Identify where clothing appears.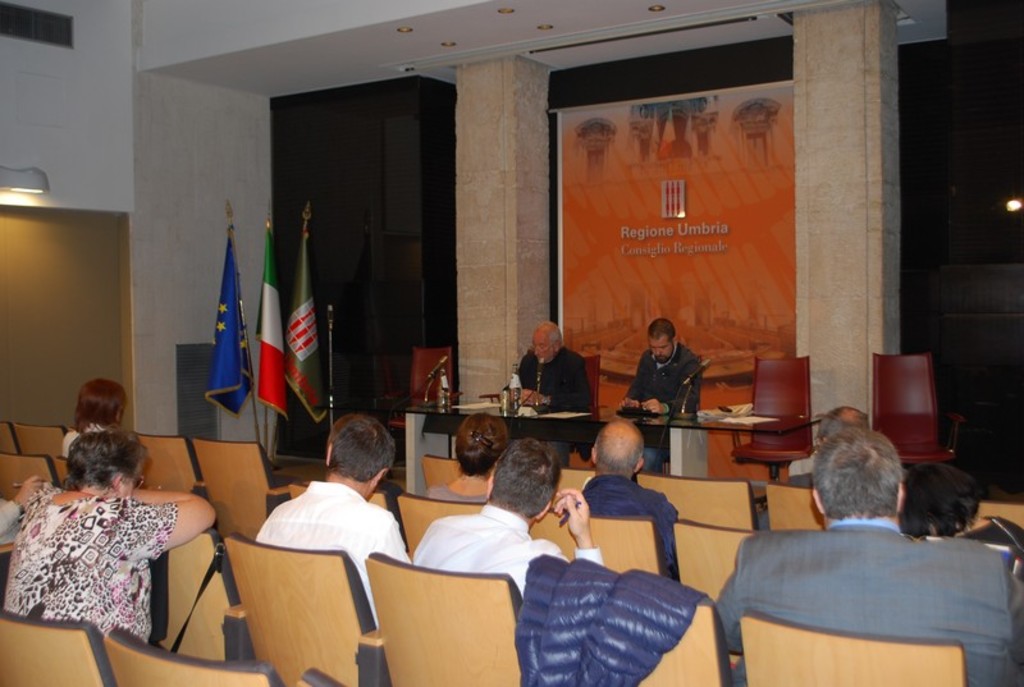
Appears at [x1=577, y1=470, x2=678, y2=580].
